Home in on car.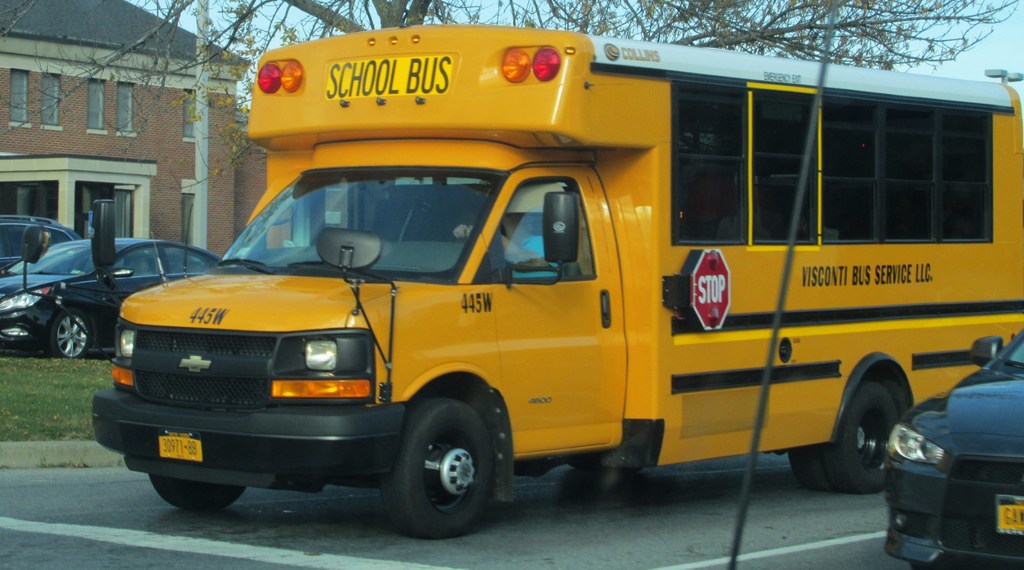
Homed in at box(0, 214, 86, 282).
